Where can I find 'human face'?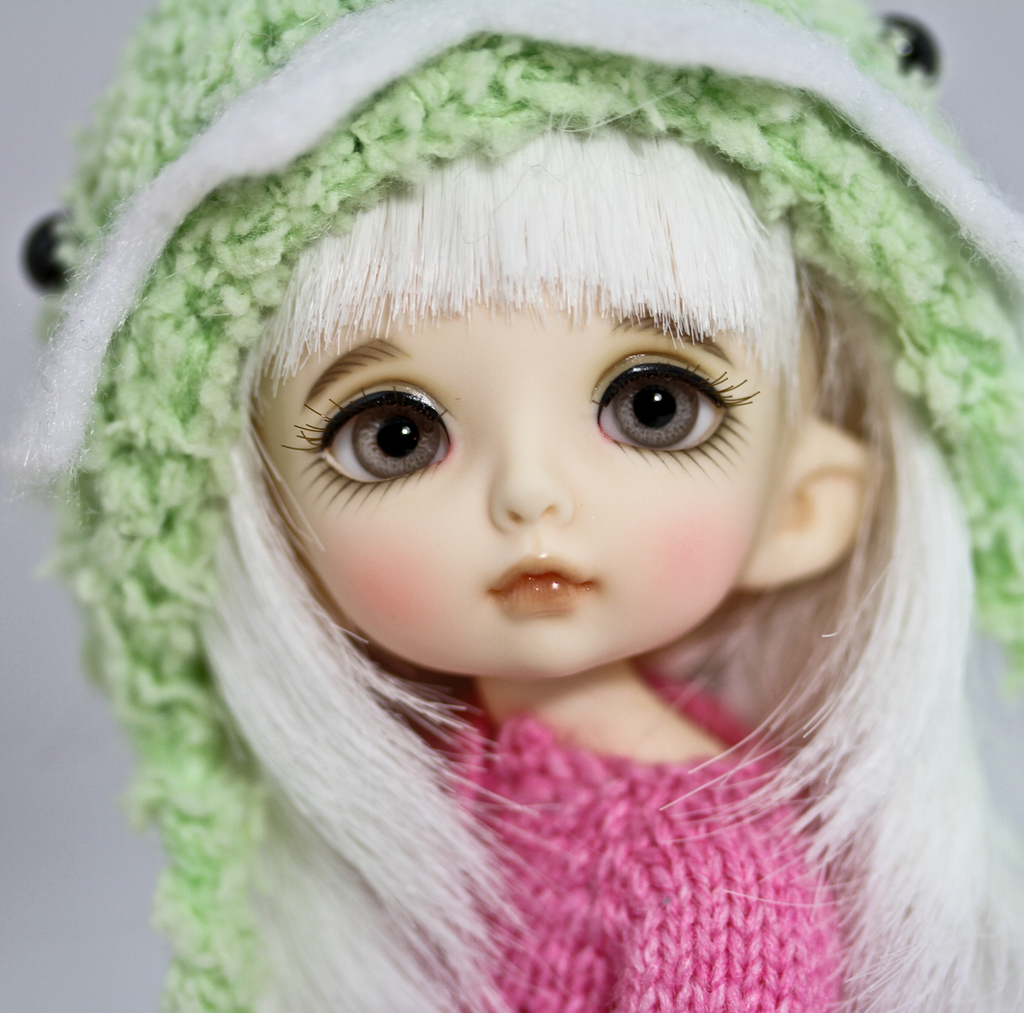
You can find it at 248 305 782 685.
